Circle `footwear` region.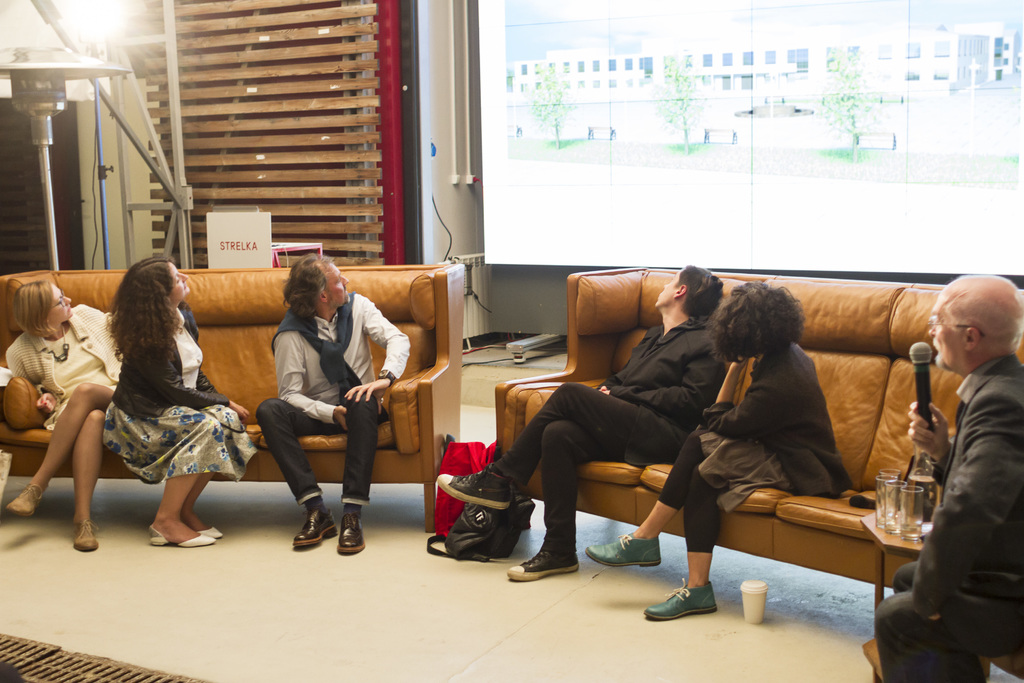
Region: Rect(71, 515, 96, 552).
